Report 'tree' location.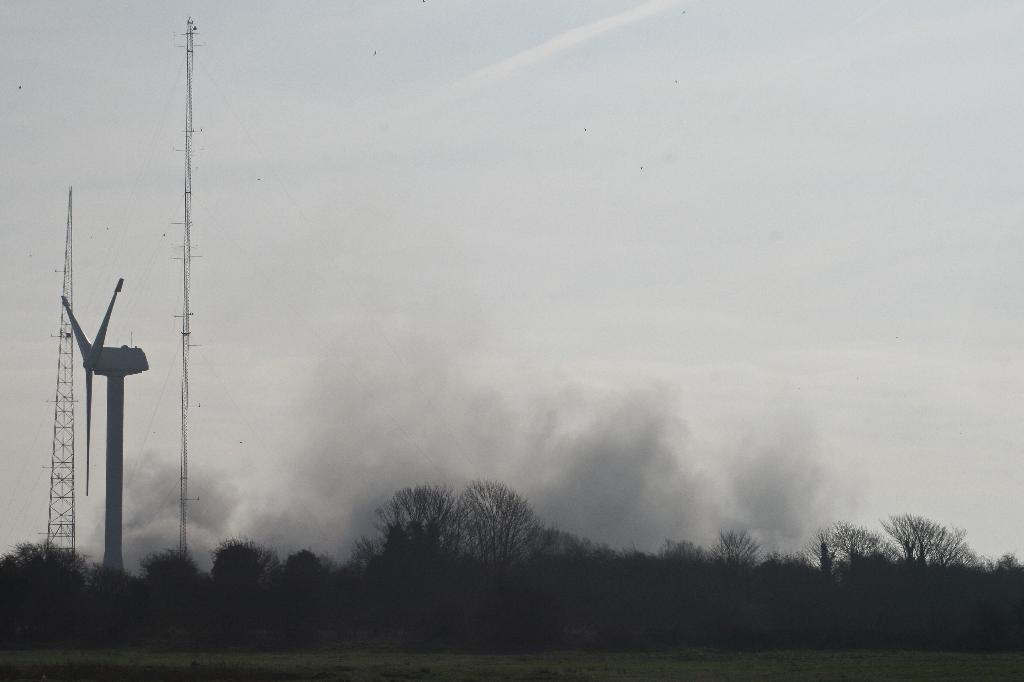
Report: [left=806, top=519, right=904, bottom=567].
